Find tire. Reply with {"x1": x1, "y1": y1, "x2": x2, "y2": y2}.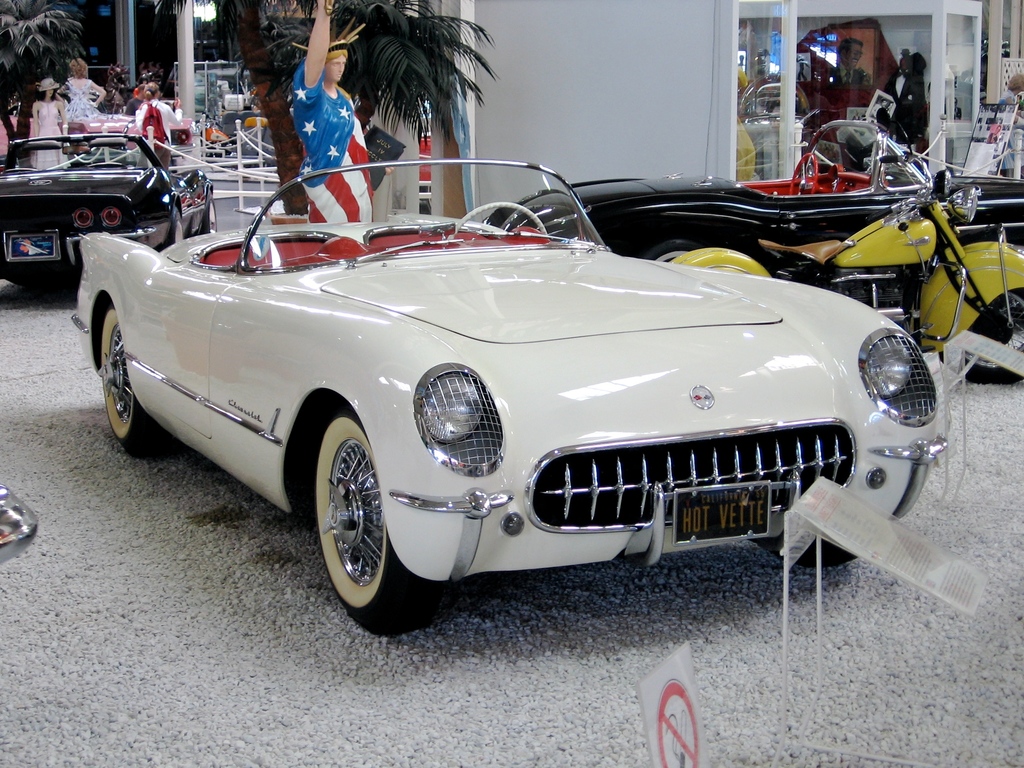
{"x1": 756, "y1": 539, "x2": 860, "y2": 566}.
